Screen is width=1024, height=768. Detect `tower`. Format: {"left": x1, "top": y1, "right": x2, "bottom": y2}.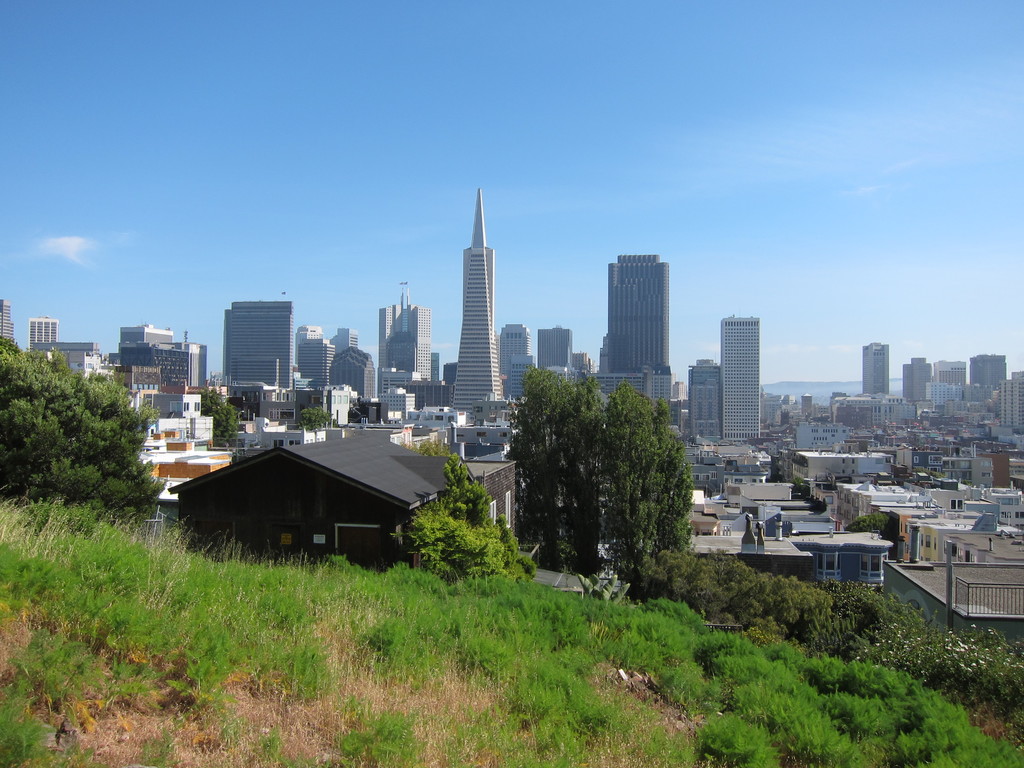
{"left": 831, "top": 394, "right": 895, "bottom": 441}.
